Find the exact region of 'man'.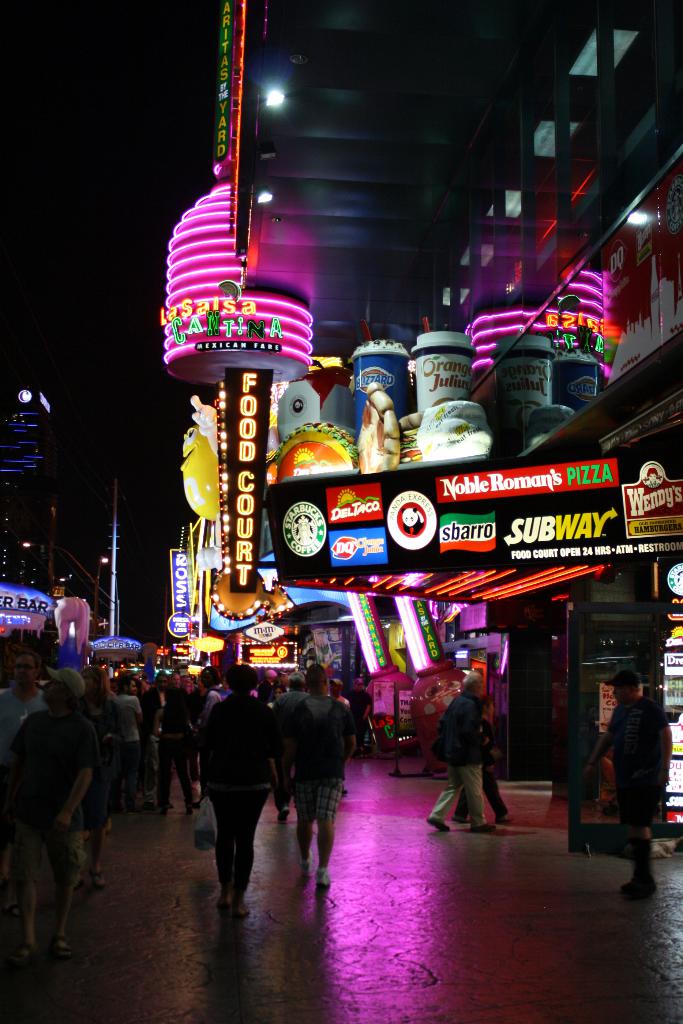
Exact region: 288:660:358:912.
